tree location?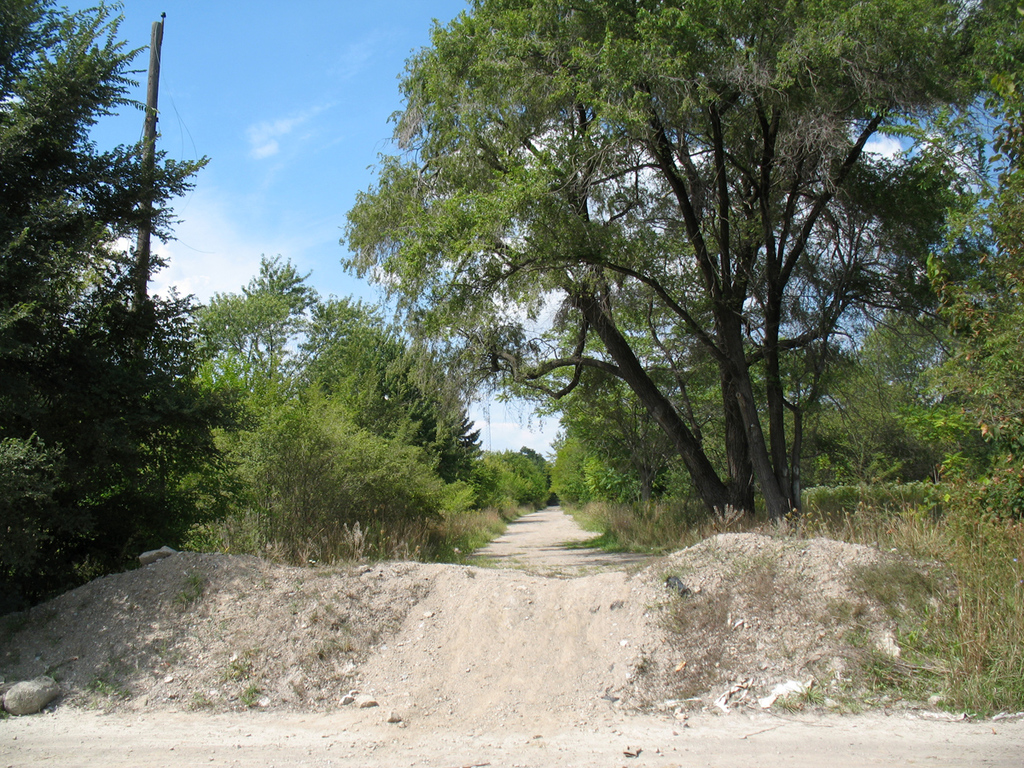
[x1=151, y1=232, x2=328, y2=469]
